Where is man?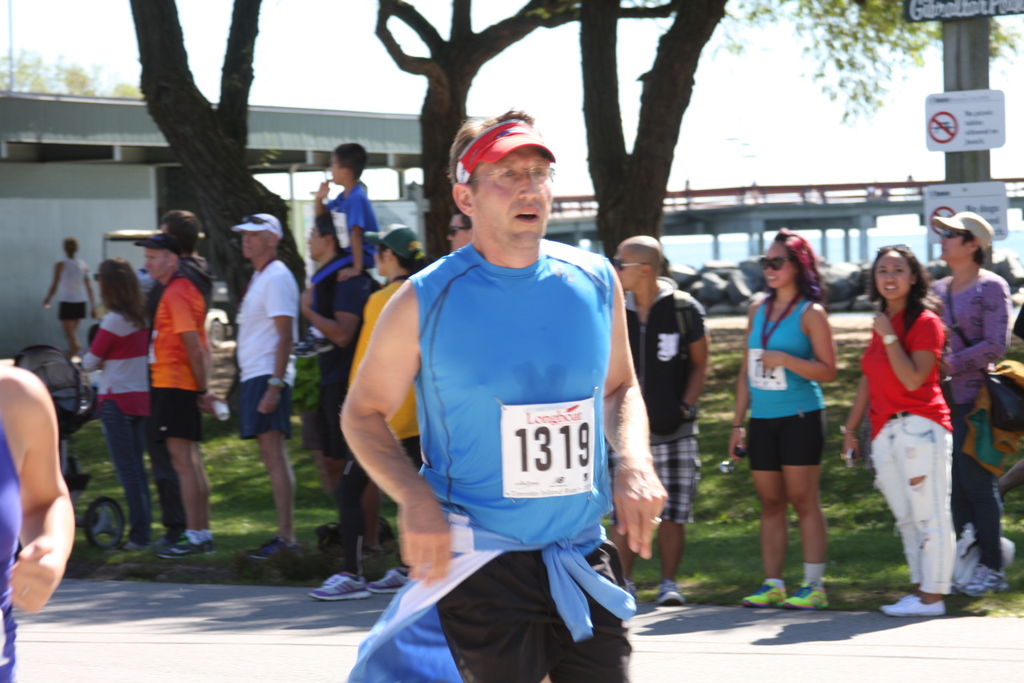
region(605, 235, 703, 598).
